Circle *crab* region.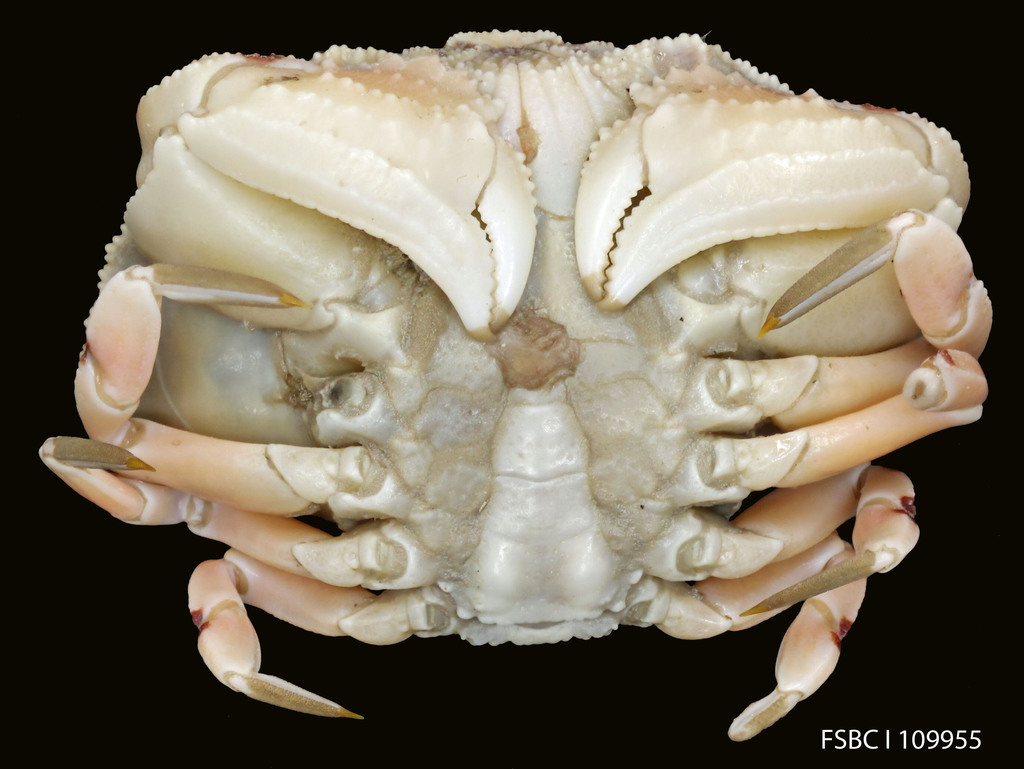
Region: {"left": 39, "top": 26, "right": 998, "bottom": 746}.
